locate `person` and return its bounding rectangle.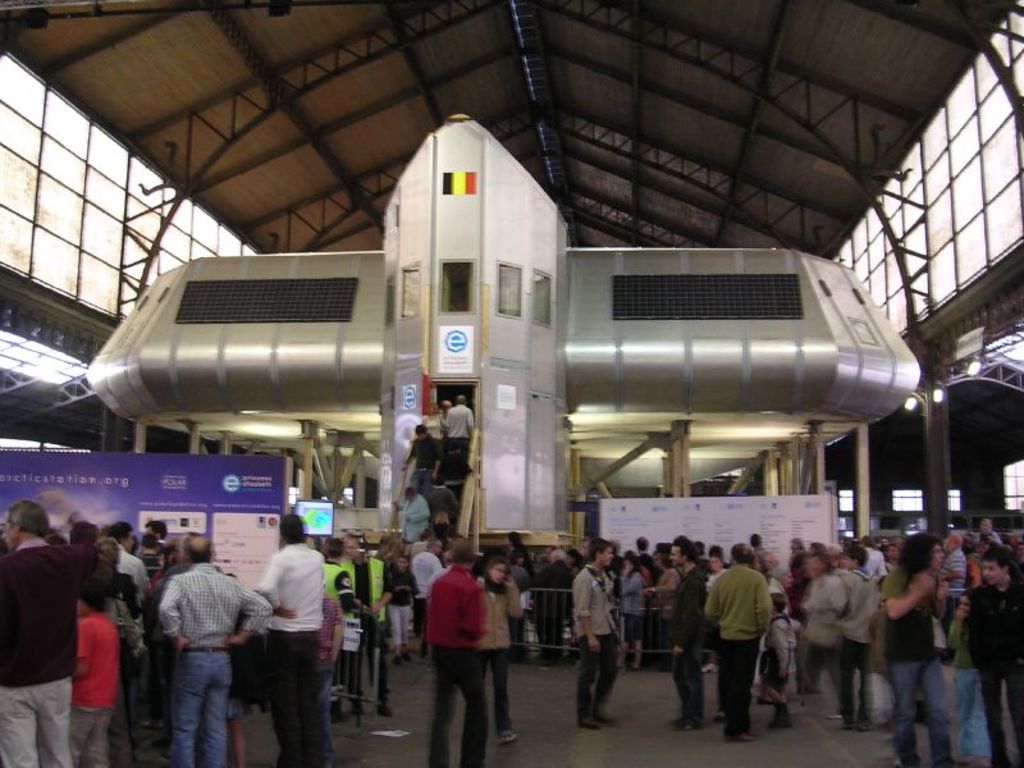
(799,550,835,666).
